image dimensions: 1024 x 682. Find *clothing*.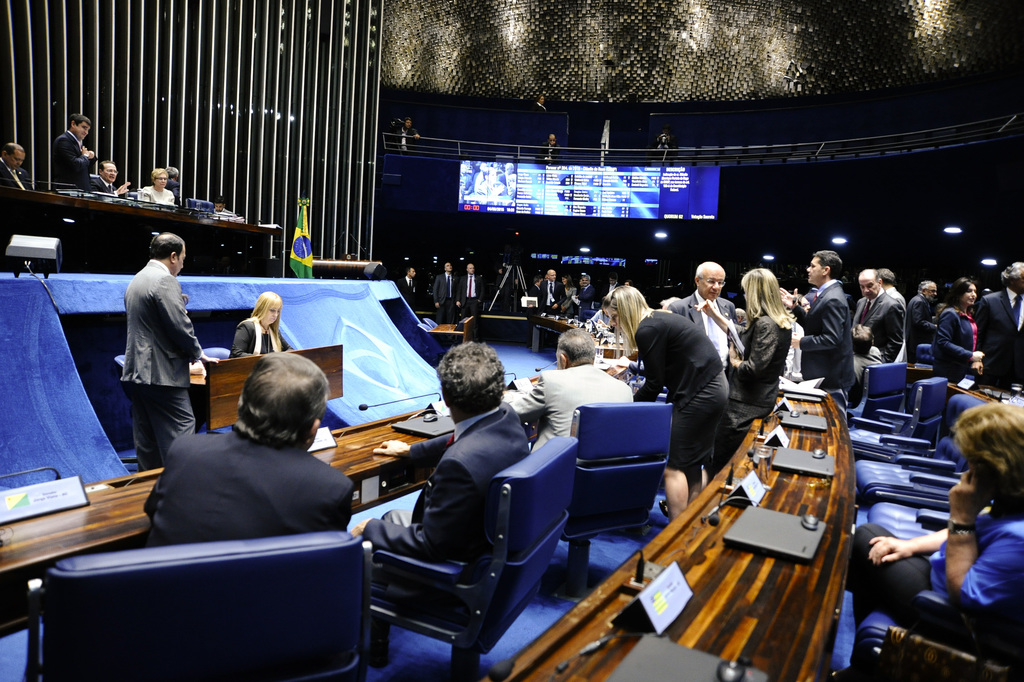
<bbox>729, 312, 790, 434</bbox>.
